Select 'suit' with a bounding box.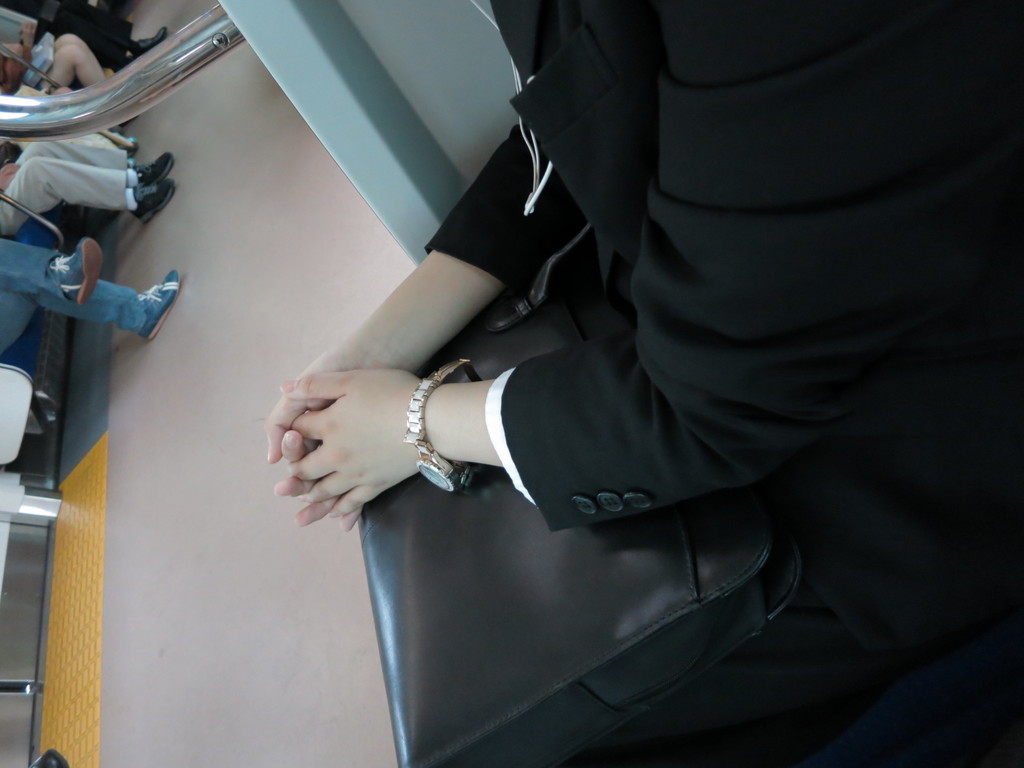
<region>420, 0, 1023, 534</region>.
